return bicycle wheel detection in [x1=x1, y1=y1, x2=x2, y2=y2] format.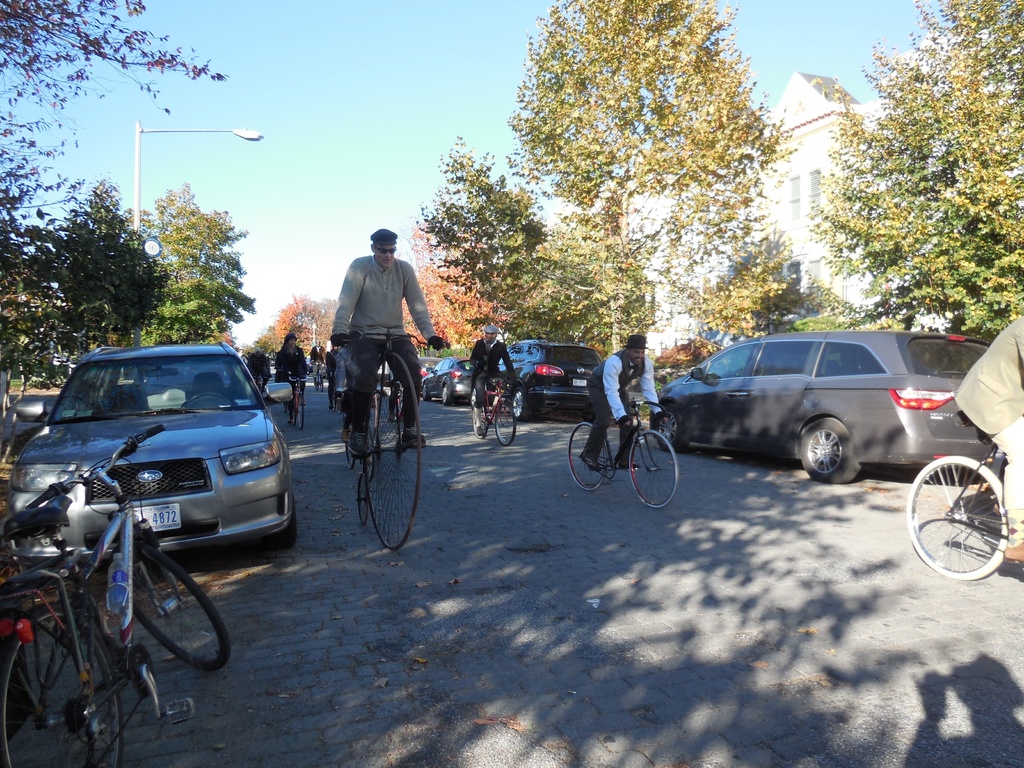
[x1=122, y1=548, x2=229, y2=671].
